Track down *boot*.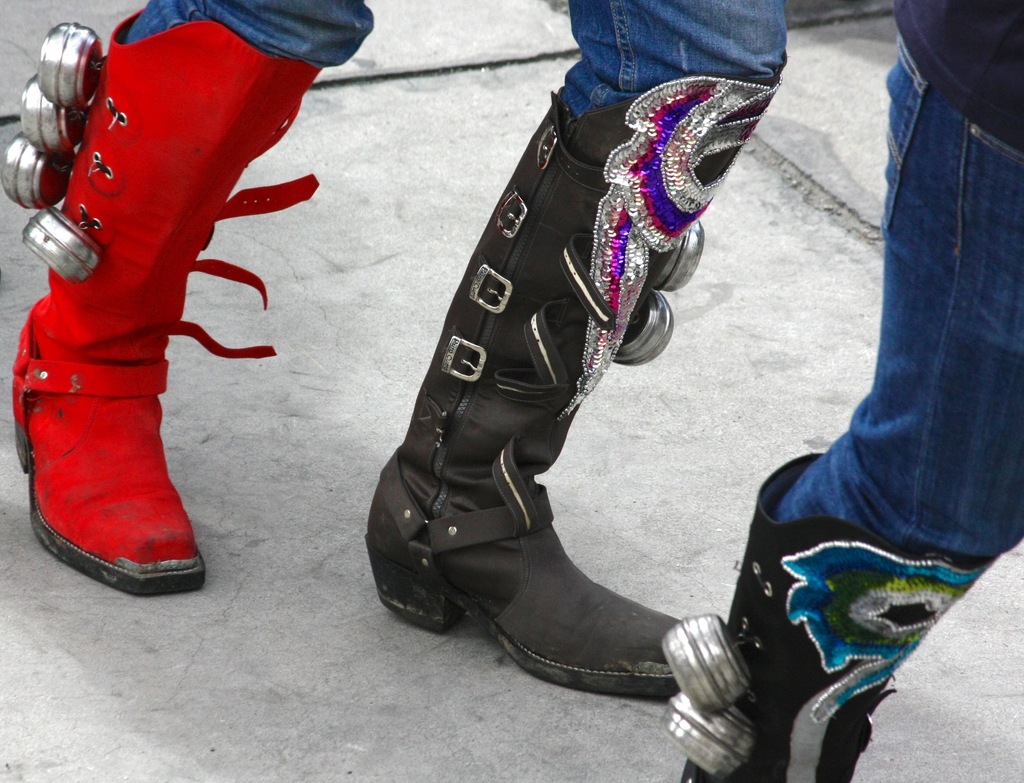
Tracked to <box>363,88,710,704</box>.
